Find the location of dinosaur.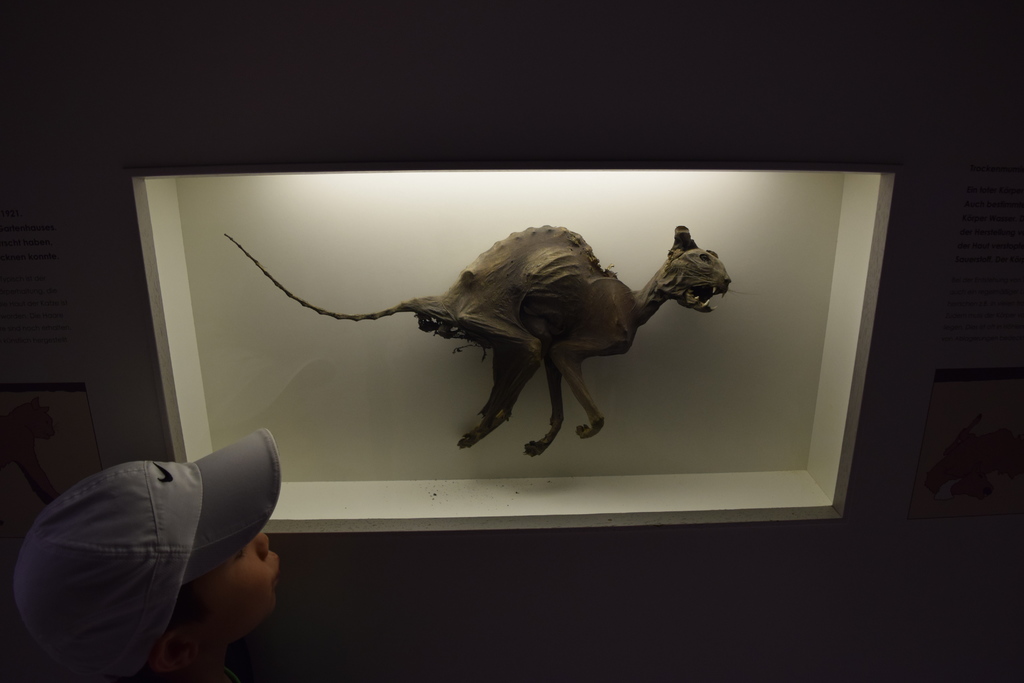
Location: x1=218 y1=226 x2=751 y2=460.
